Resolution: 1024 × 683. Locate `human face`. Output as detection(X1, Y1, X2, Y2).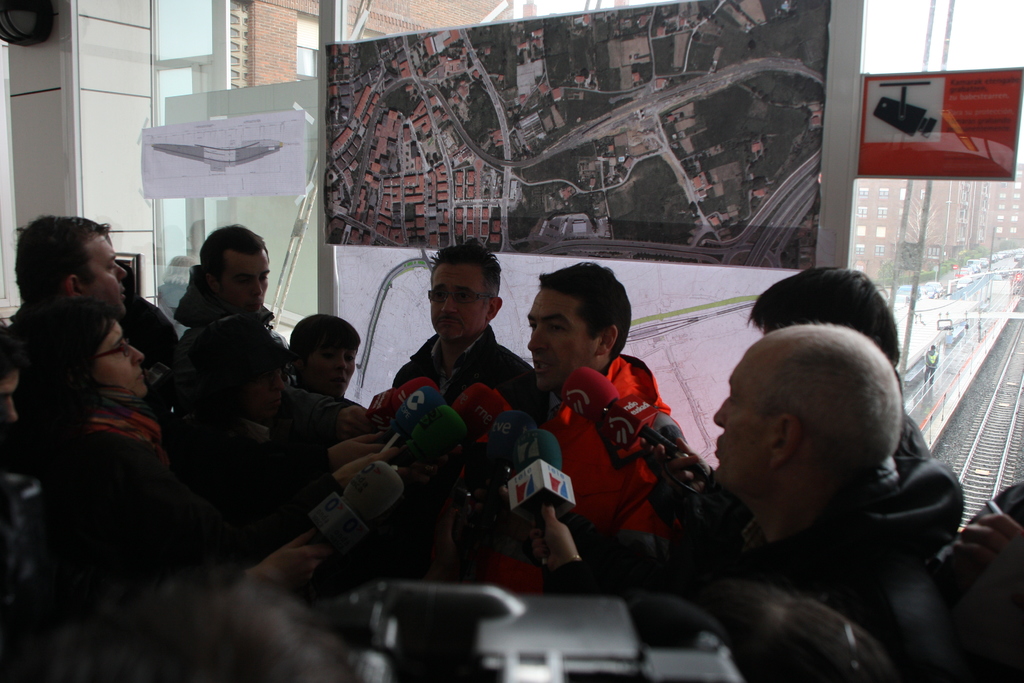
detection(509, 279, 588, 384).
